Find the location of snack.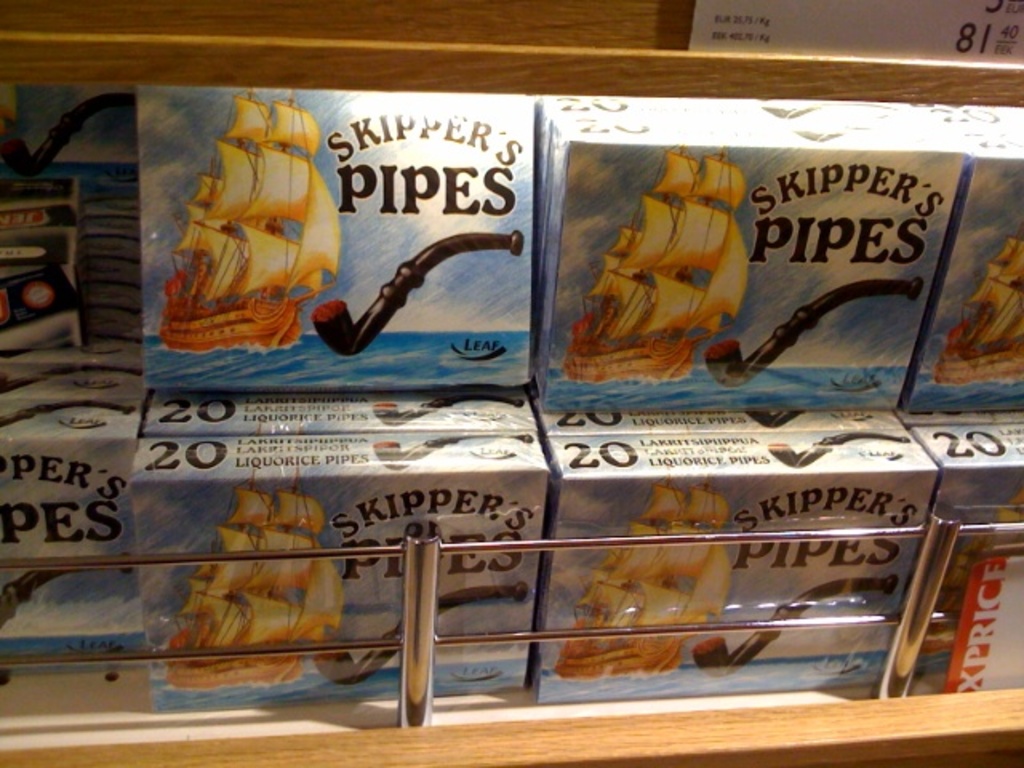
Location: x1=133 y1=85 x2=530 y2=386.
